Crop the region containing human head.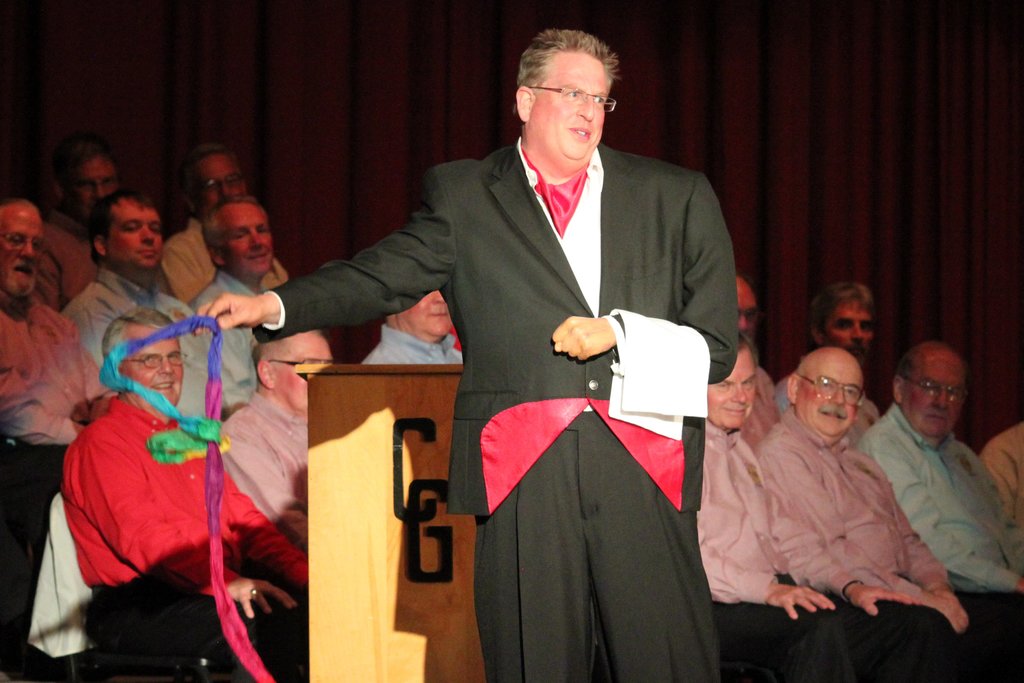
Crop region: 99/304/189/407.
